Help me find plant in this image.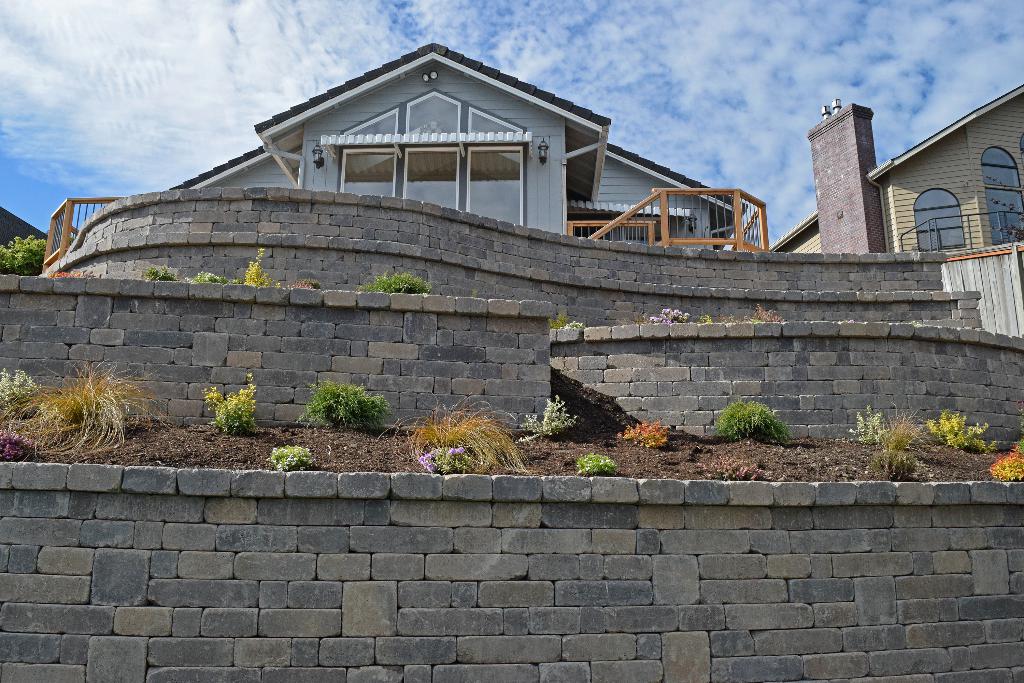
Found it: 357,270,436,295.
